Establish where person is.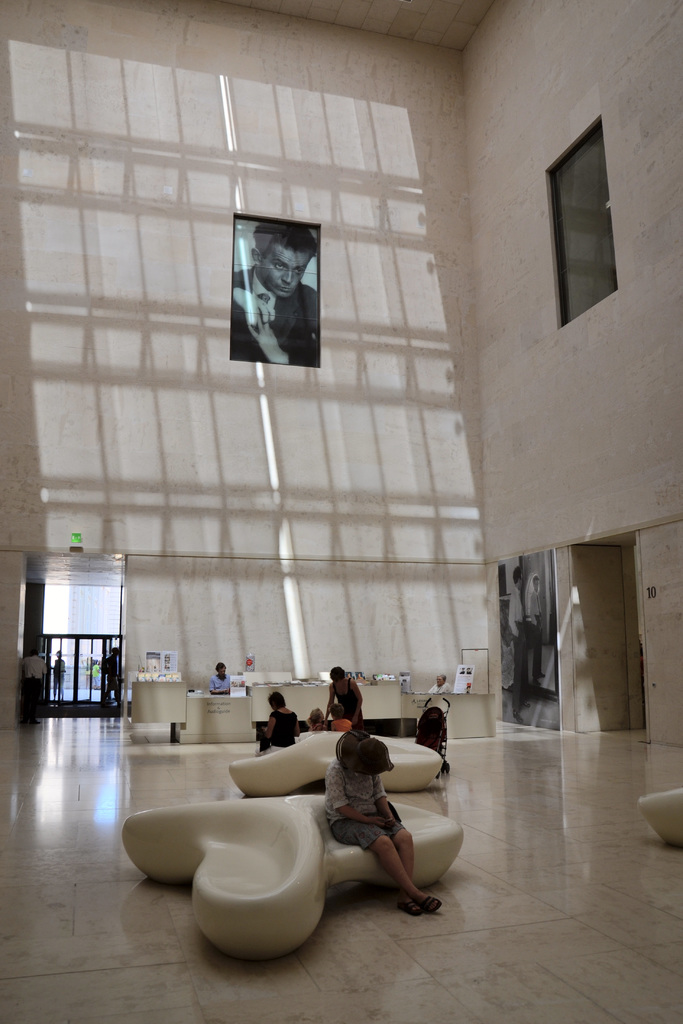
Established at select_region(232, 222, 323, 365).
